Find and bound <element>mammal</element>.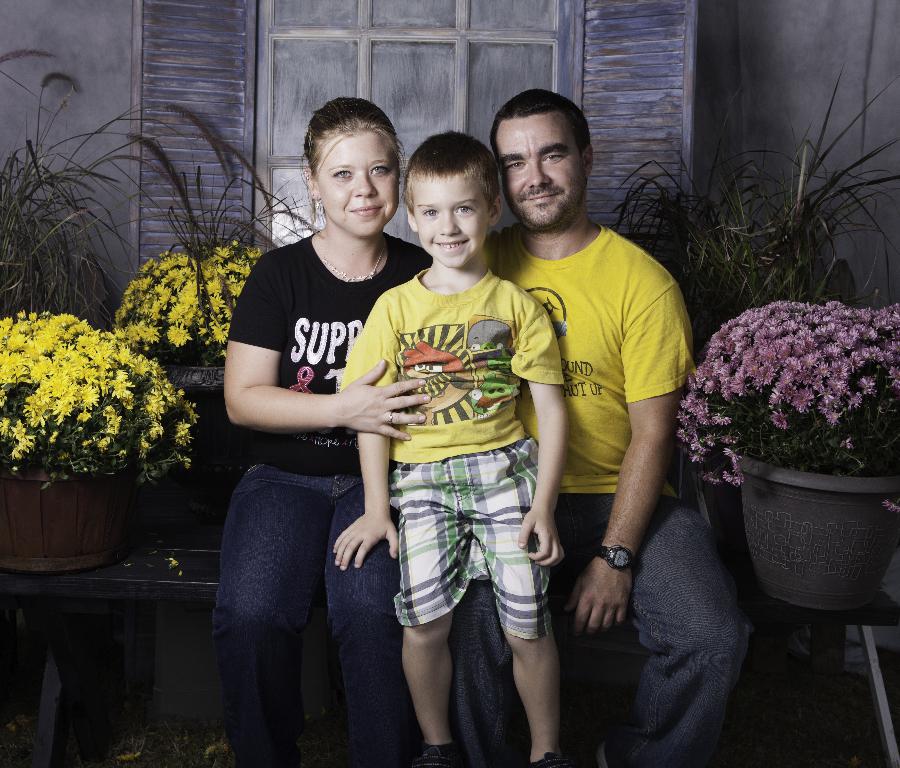
Bound: rect(204, 111, 422, 767).
